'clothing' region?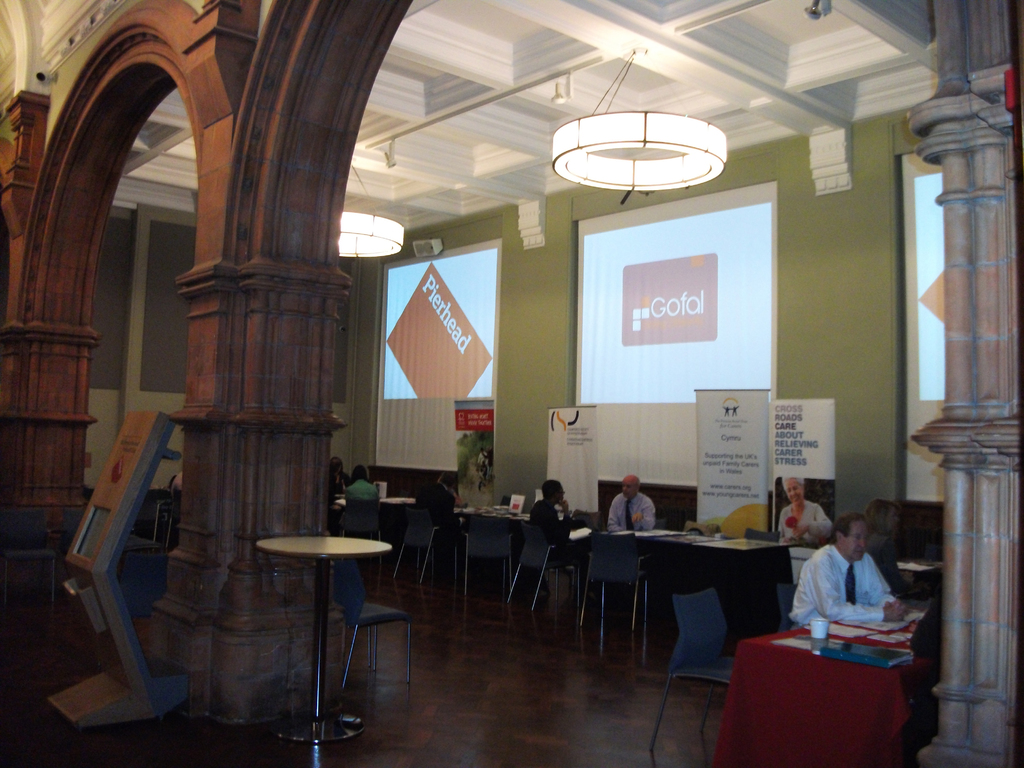
region(171, 468, 184, 497)
